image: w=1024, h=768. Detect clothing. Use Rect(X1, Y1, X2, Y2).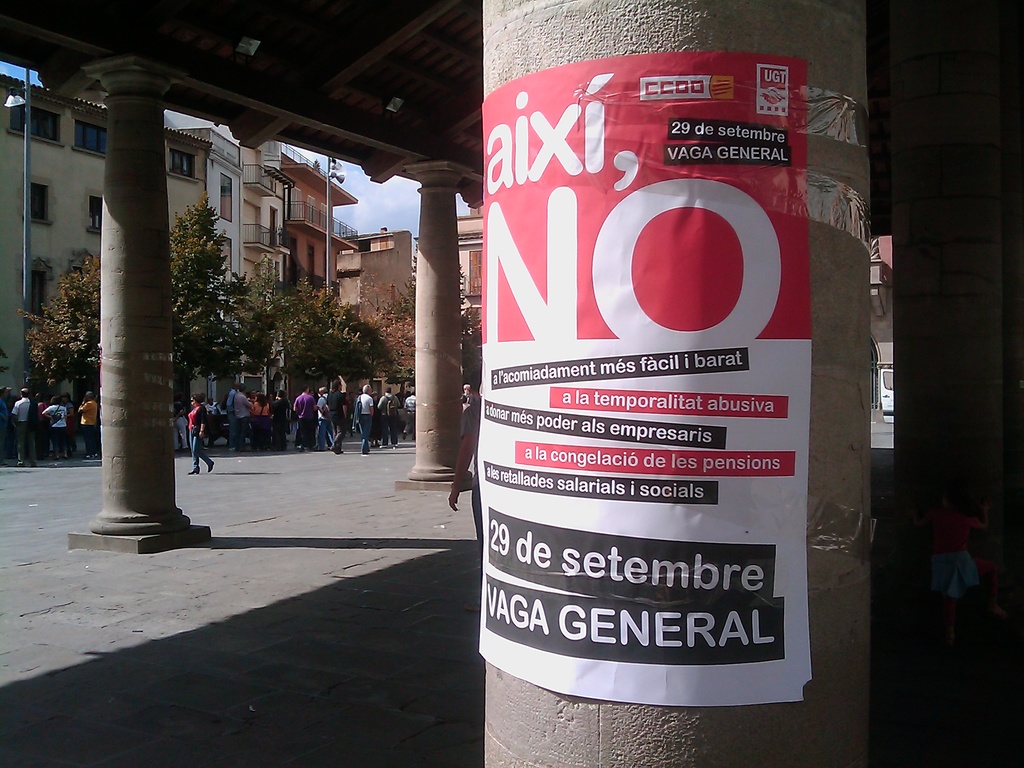
Rect(232, 392, 251, 446).
